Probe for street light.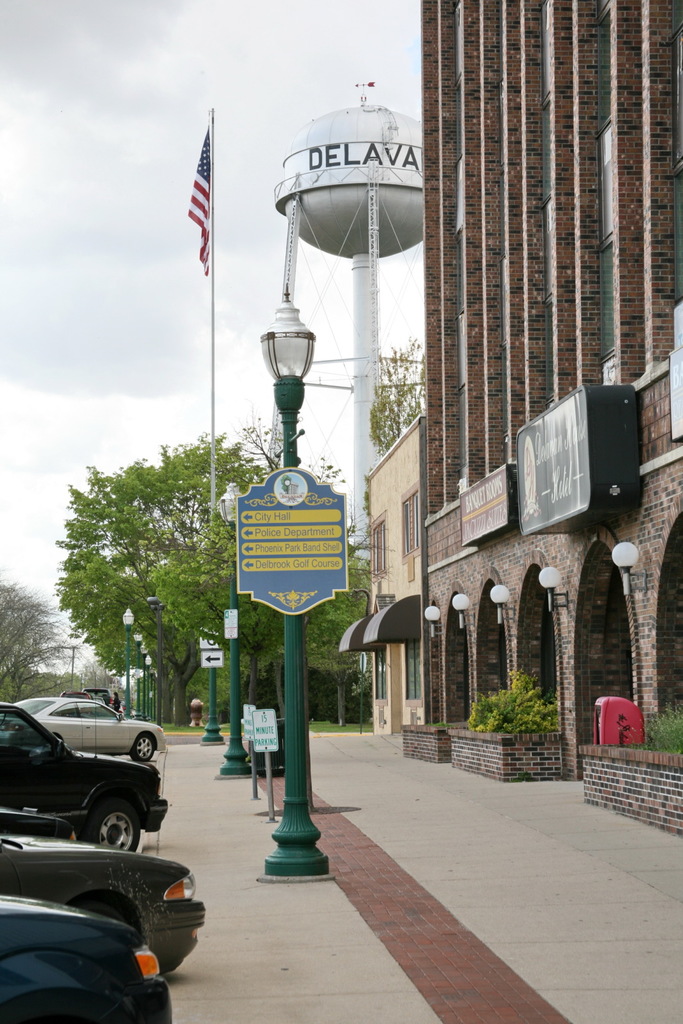
Probe result: region(120, 604, 138, 719).
